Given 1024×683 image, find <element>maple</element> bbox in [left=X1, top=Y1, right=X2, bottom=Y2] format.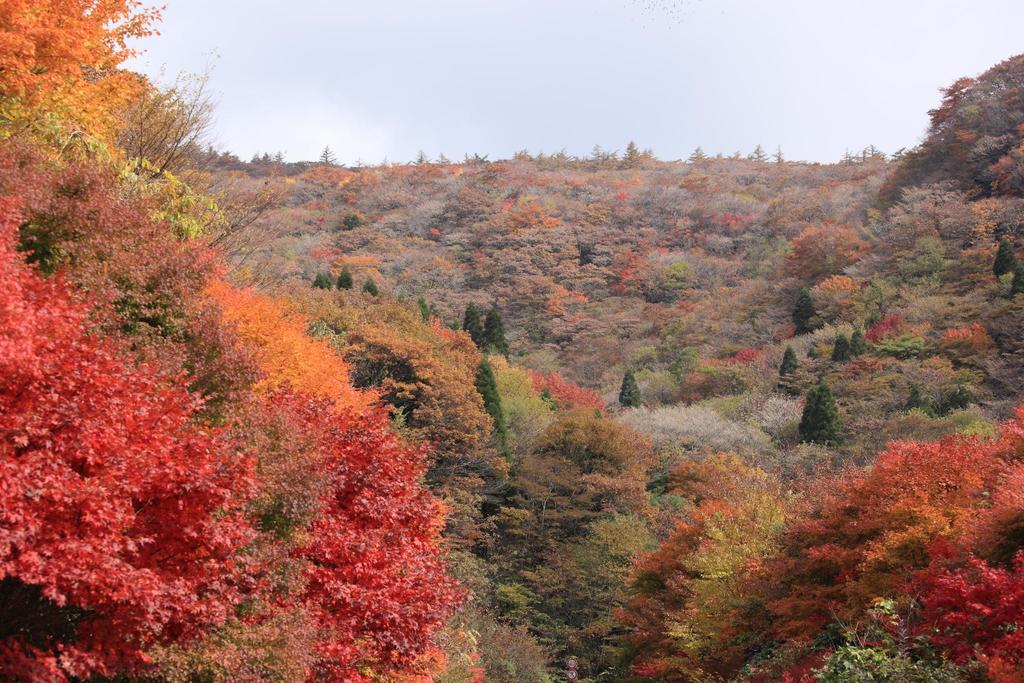
[left=0, top=179, right=284, bottom=679].
